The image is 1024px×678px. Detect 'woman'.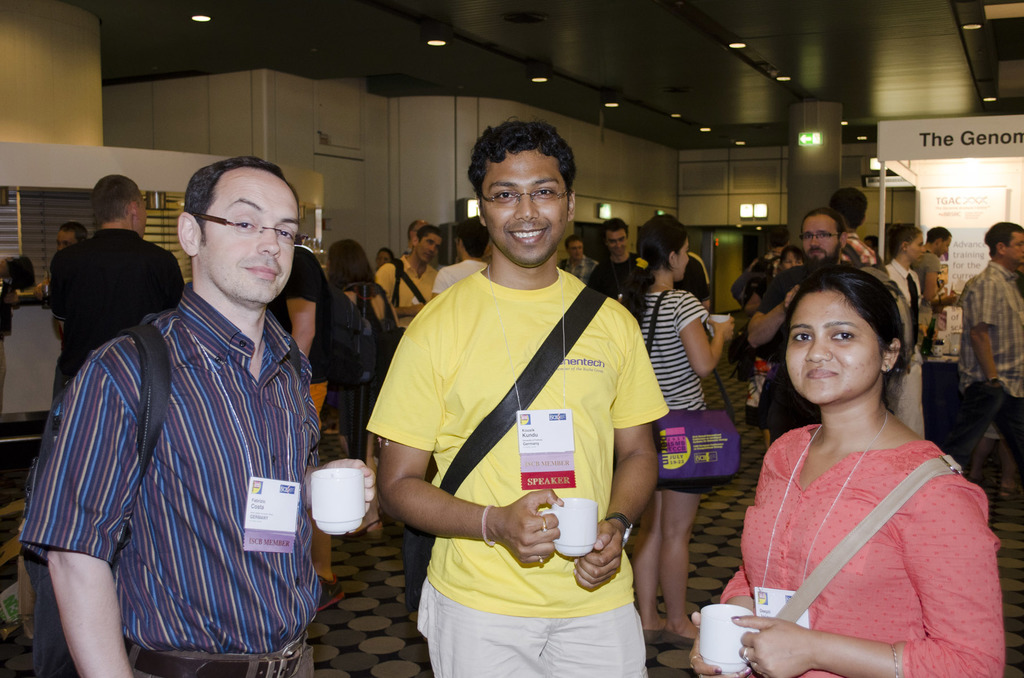
Detection: (881, 222, 929, 438).
